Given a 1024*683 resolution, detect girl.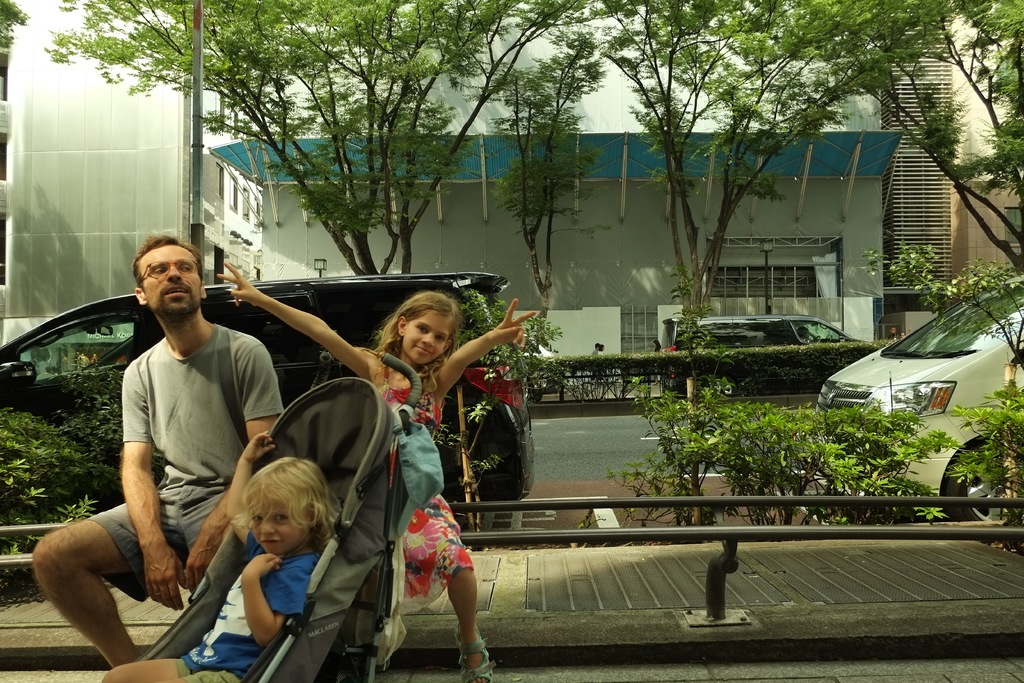
[x1=216, y1=256, x2=537, y2=682].
